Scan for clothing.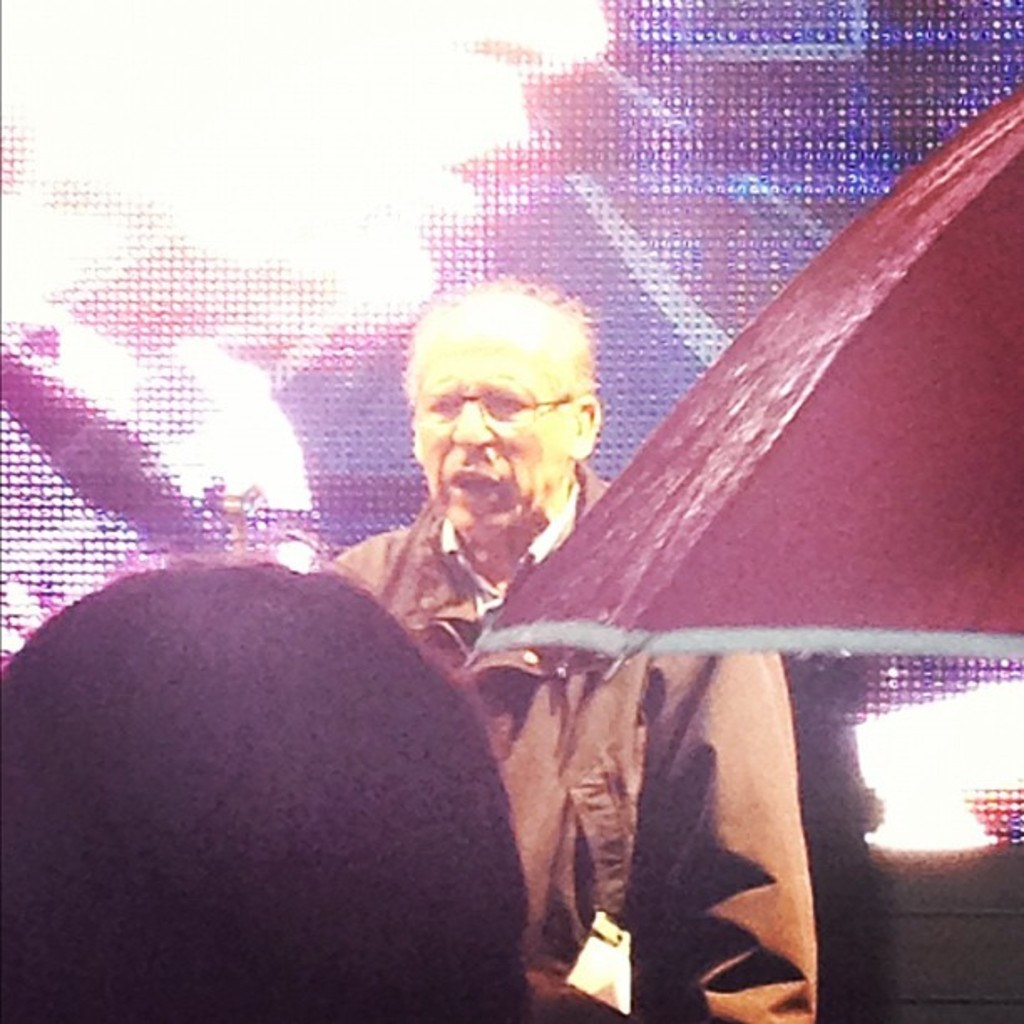
Scan result: 321, 457, 817, 1022.
